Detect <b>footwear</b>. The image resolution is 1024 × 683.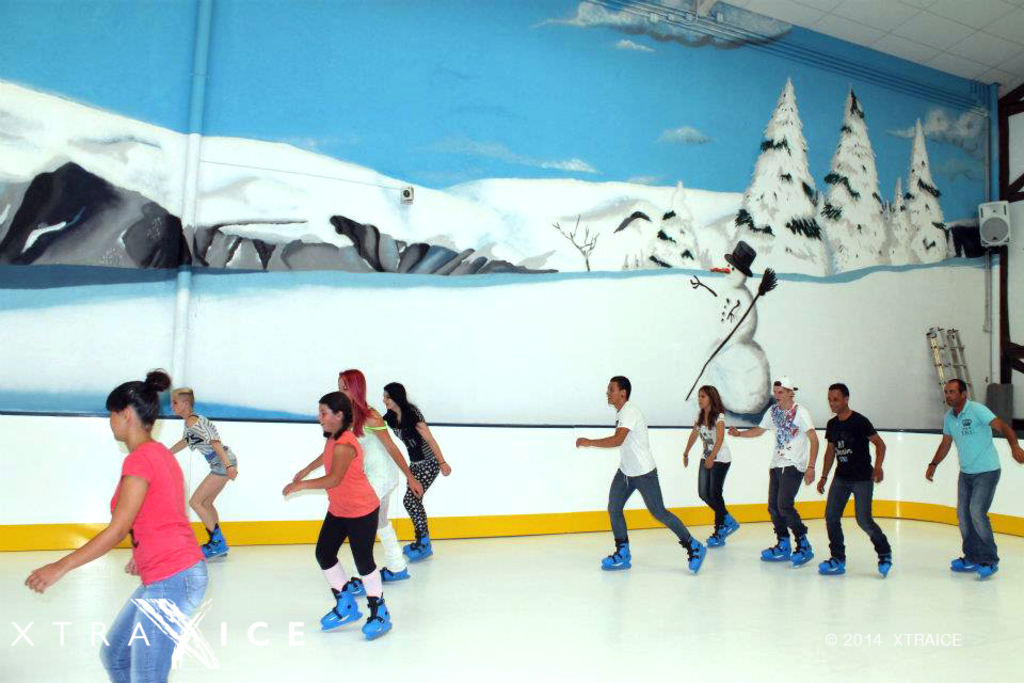
405 535 436 560.
